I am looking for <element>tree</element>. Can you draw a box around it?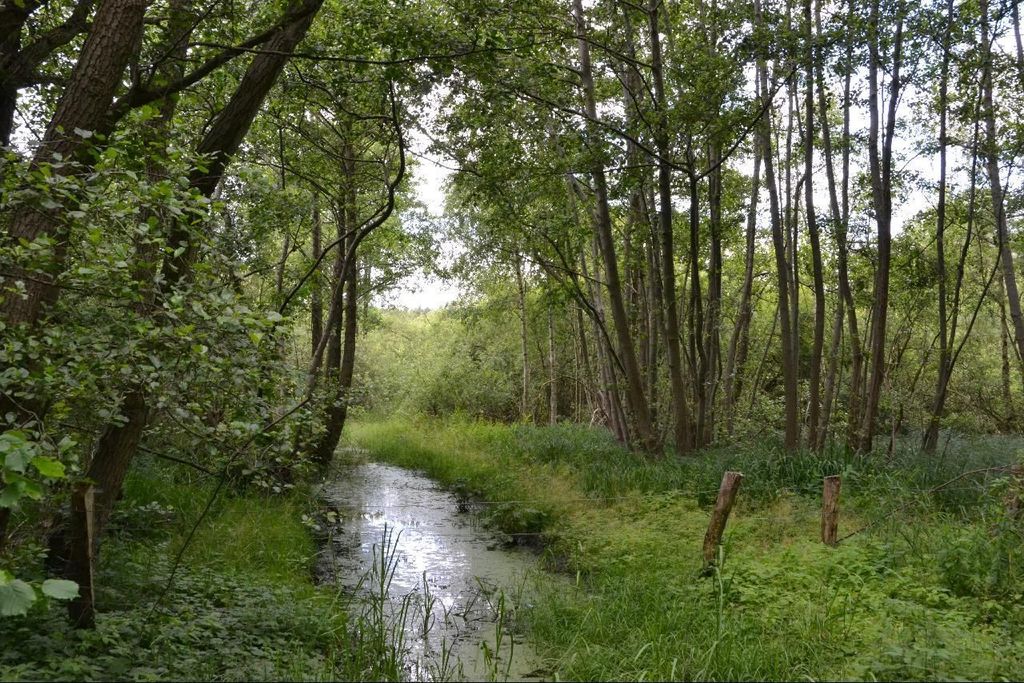
Sure, the bounding box is BBox(0, 0, 323, 636).
